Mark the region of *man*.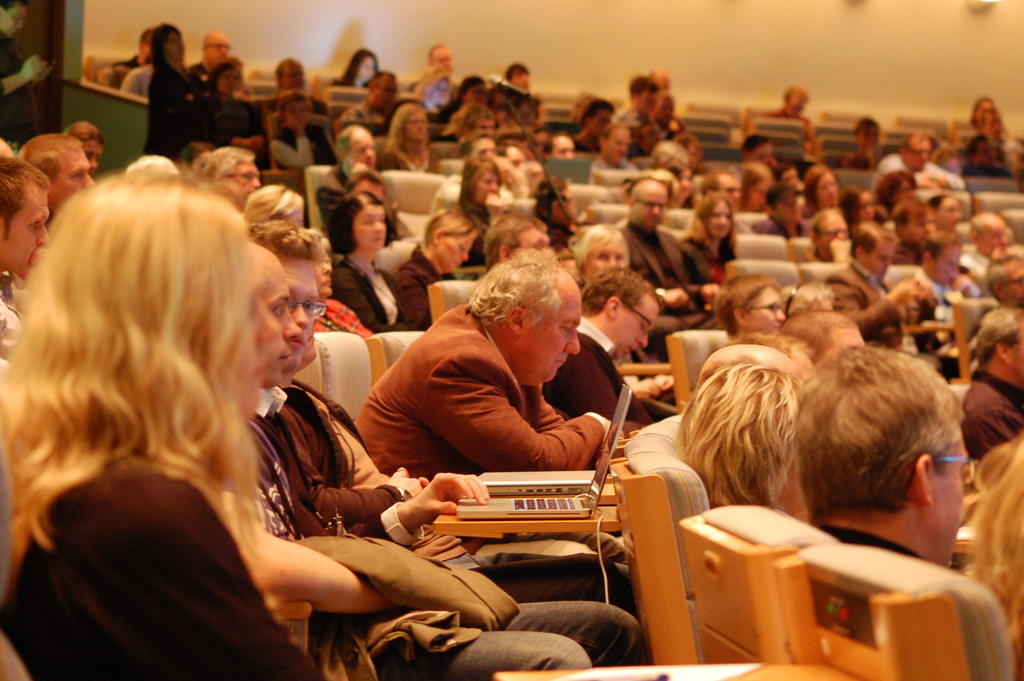
Region: [x1=550, y1=270, x2=675, y2=440].
